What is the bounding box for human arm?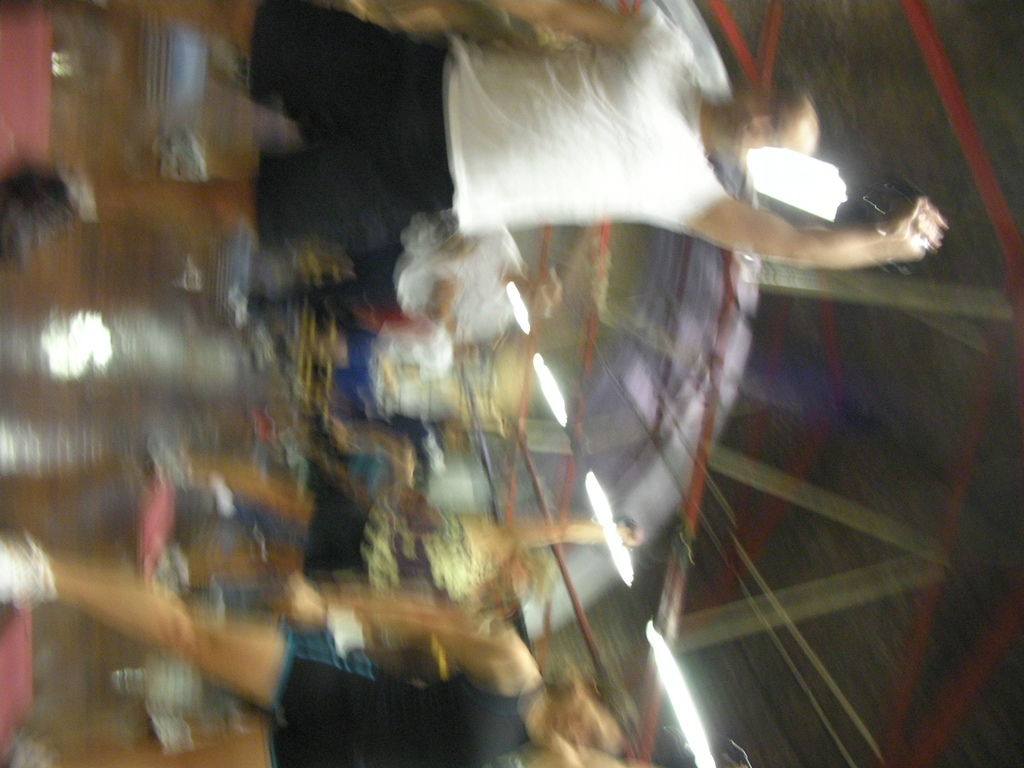
[x1=492, y1=511, x2=641, y2=550].
